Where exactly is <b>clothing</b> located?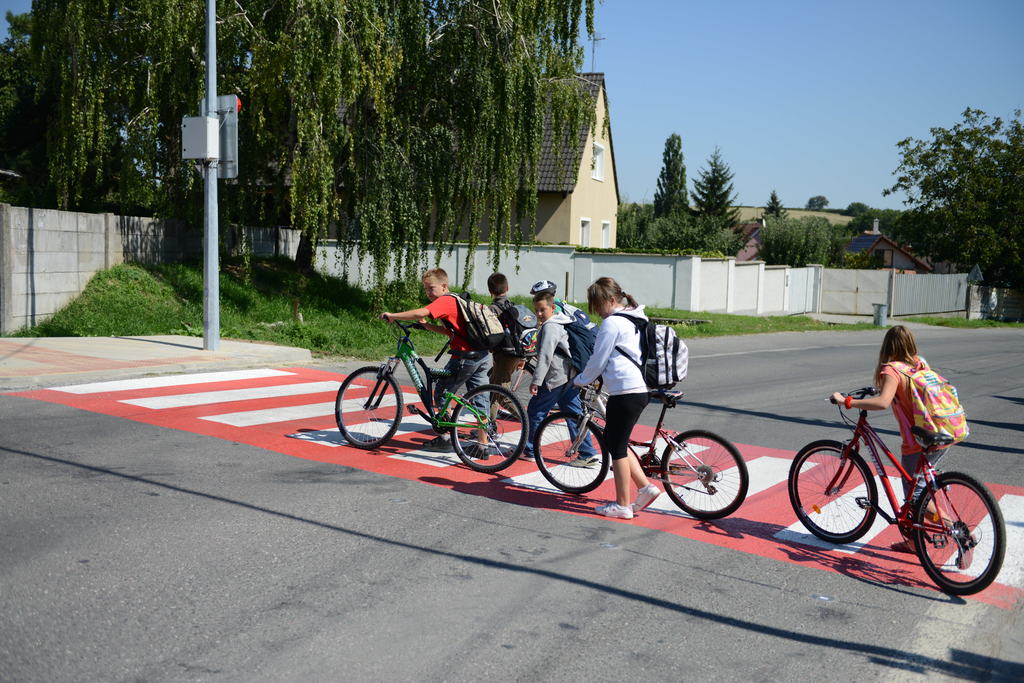
Its bounding box is bbox=[877, 362, 947, 509].
